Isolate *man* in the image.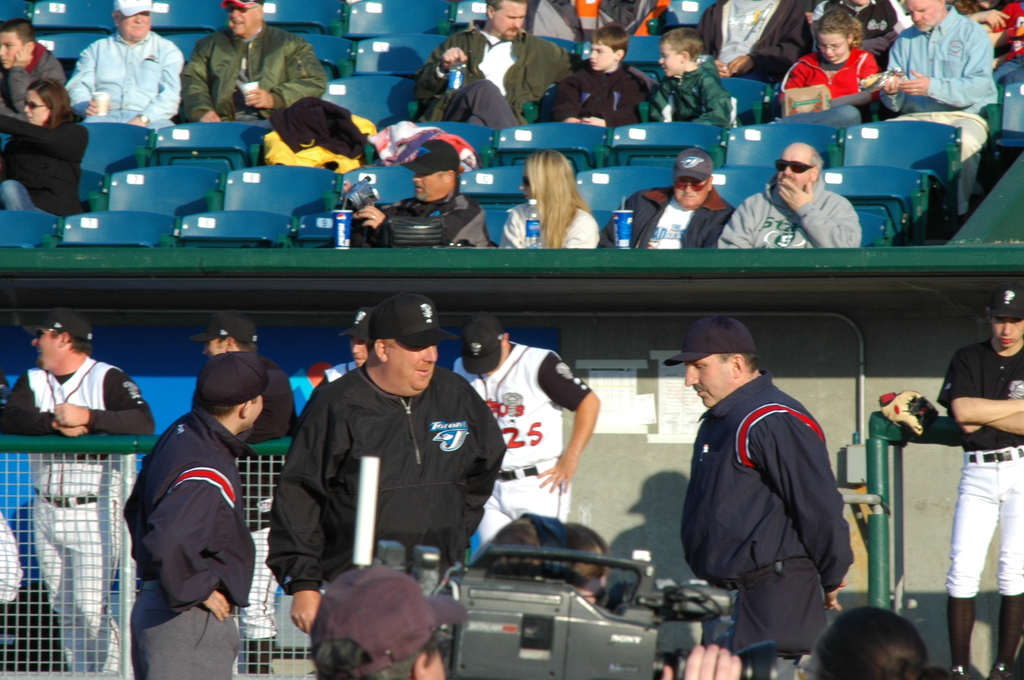
Isolated region: 62, 0, 187, 132.
